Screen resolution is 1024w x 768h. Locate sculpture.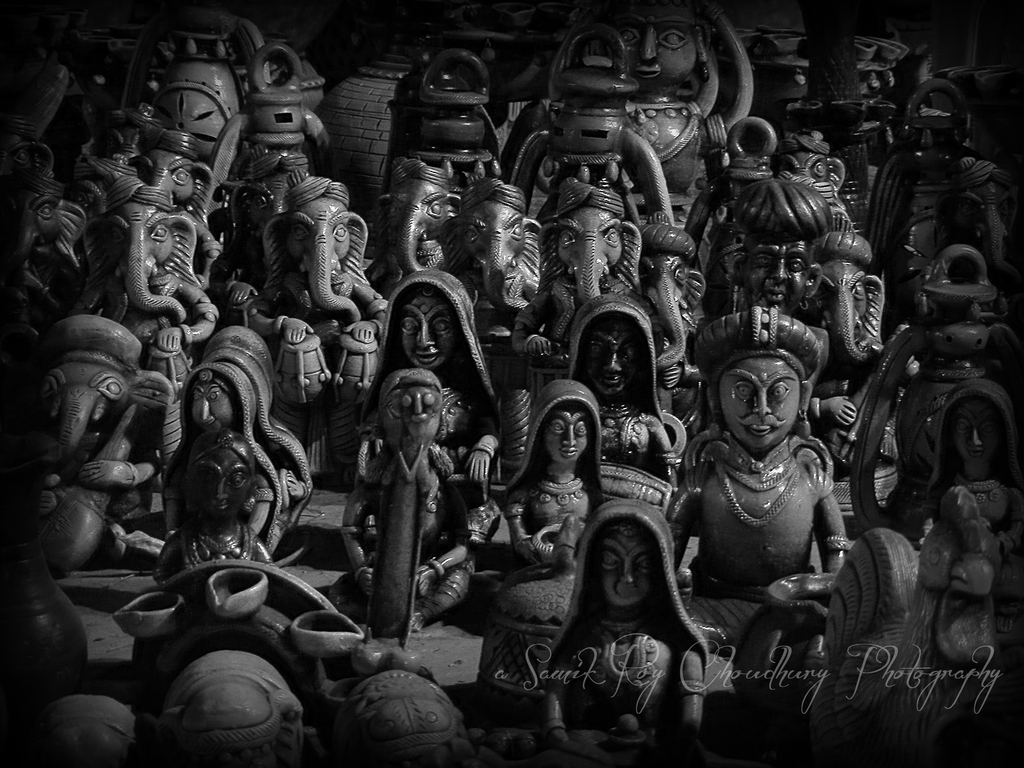
BBox(940, 261, 1023, 588).
